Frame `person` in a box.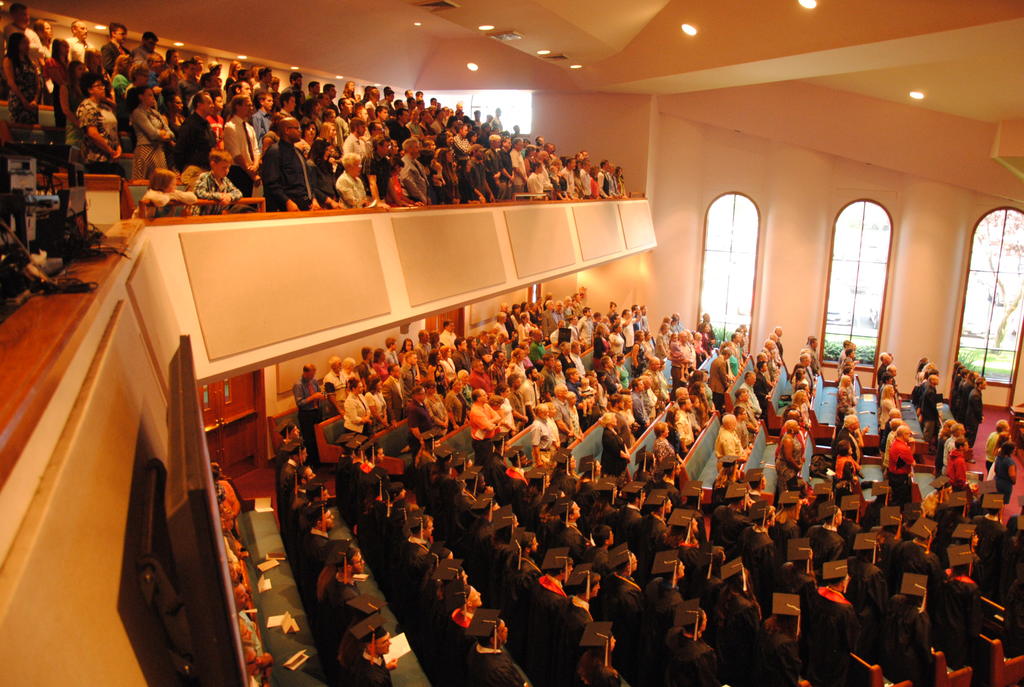
(left=338, top=83, right=358, bottom=99).
